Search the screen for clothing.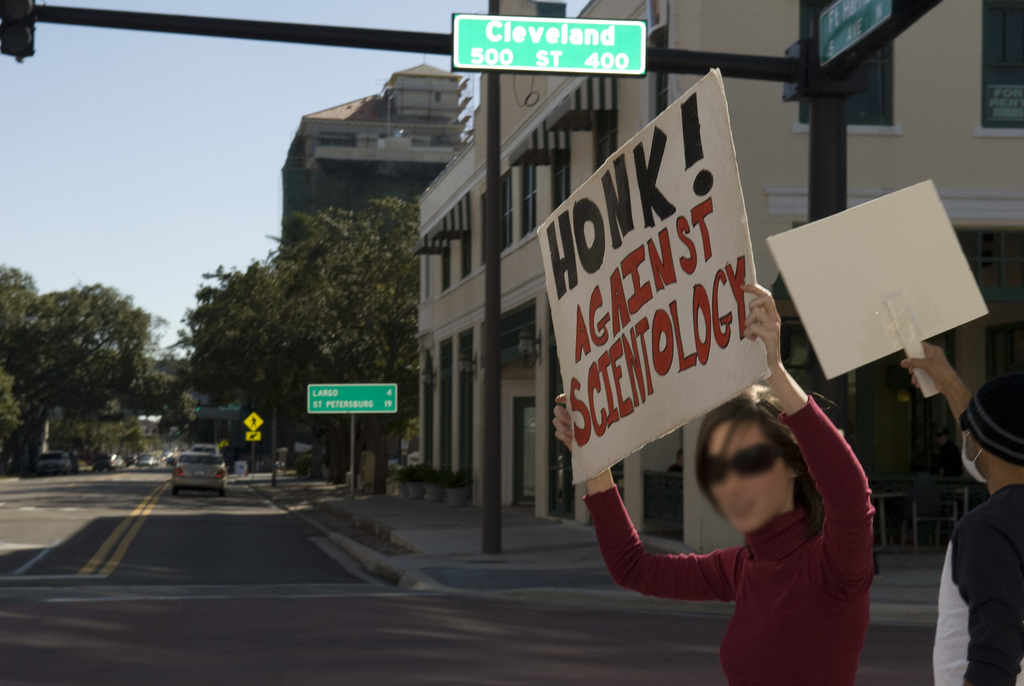
Found at <region>622, 443, 884, 662</region>.
